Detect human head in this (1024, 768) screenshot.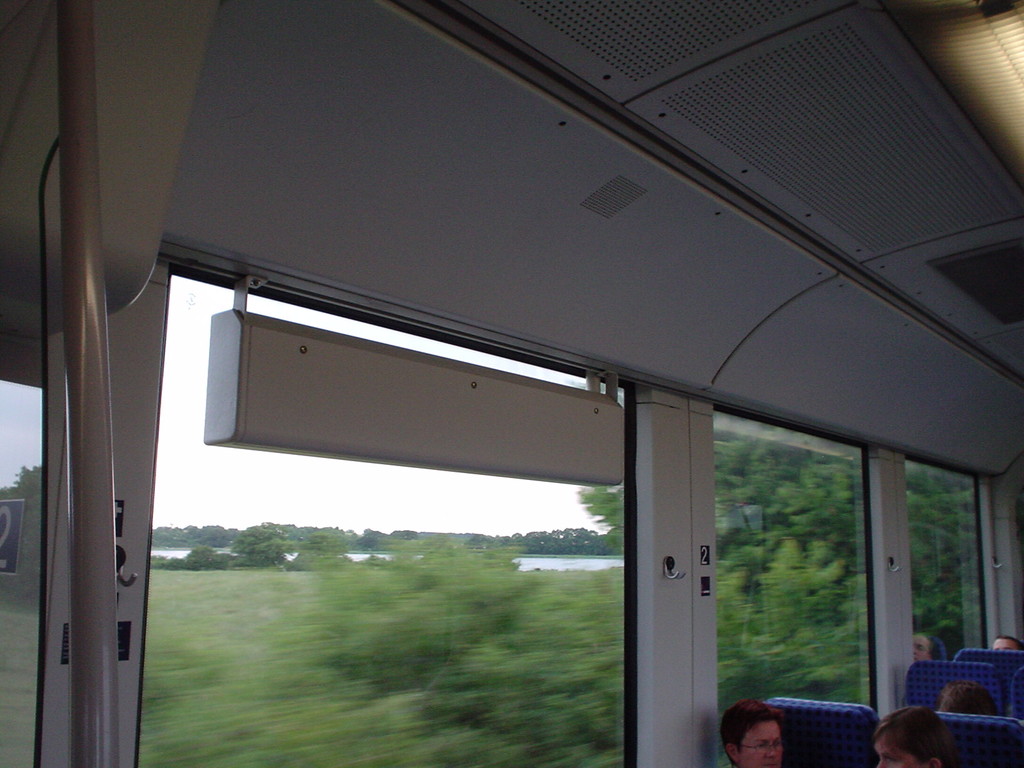
Detection: left=871, top=706, right=953, bottom=767.
